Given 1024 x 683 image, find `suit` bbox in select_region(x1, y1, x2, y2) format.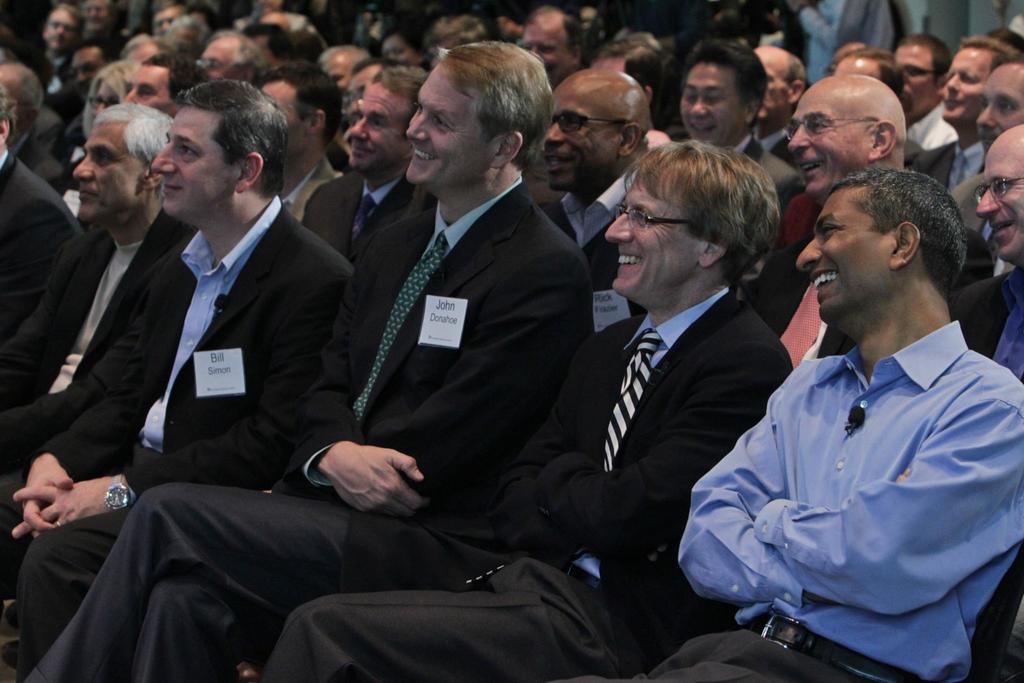
select_region(906, 140, 991, 193).
